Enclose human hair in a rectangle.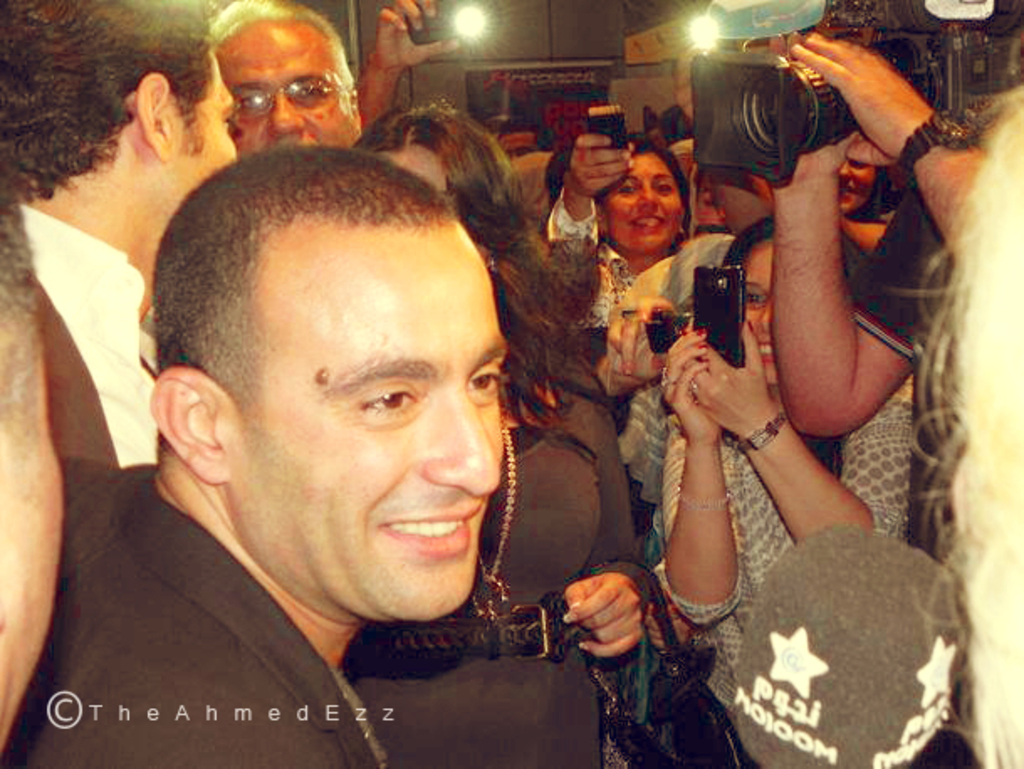
box(718, 215, 868, 277).
